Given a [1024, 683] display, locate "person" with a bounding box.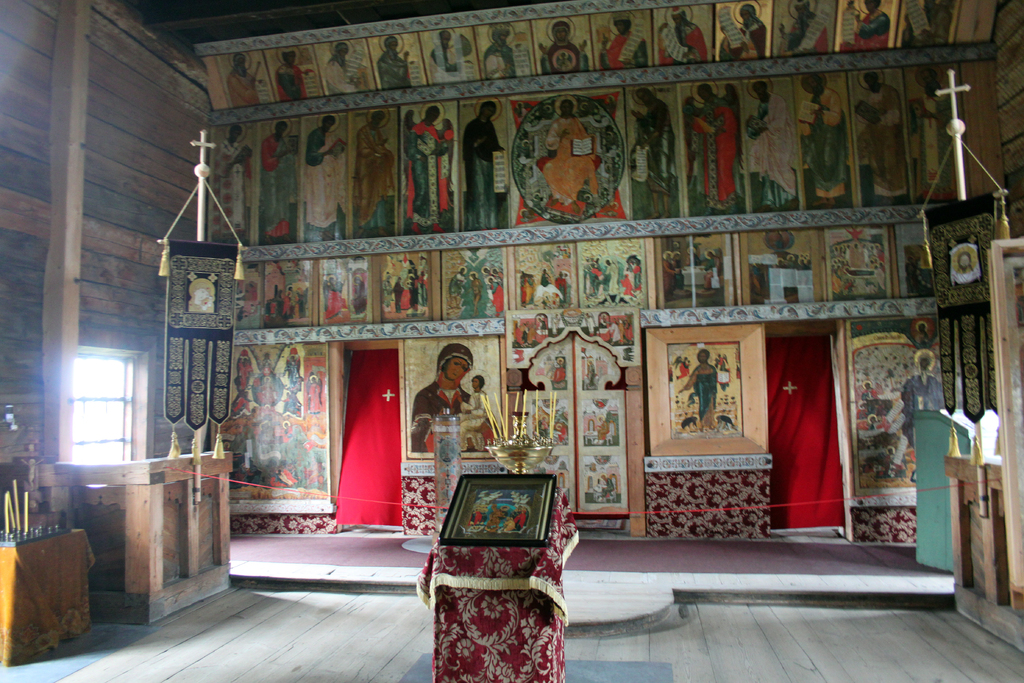
Located: 376/34/410/88.
